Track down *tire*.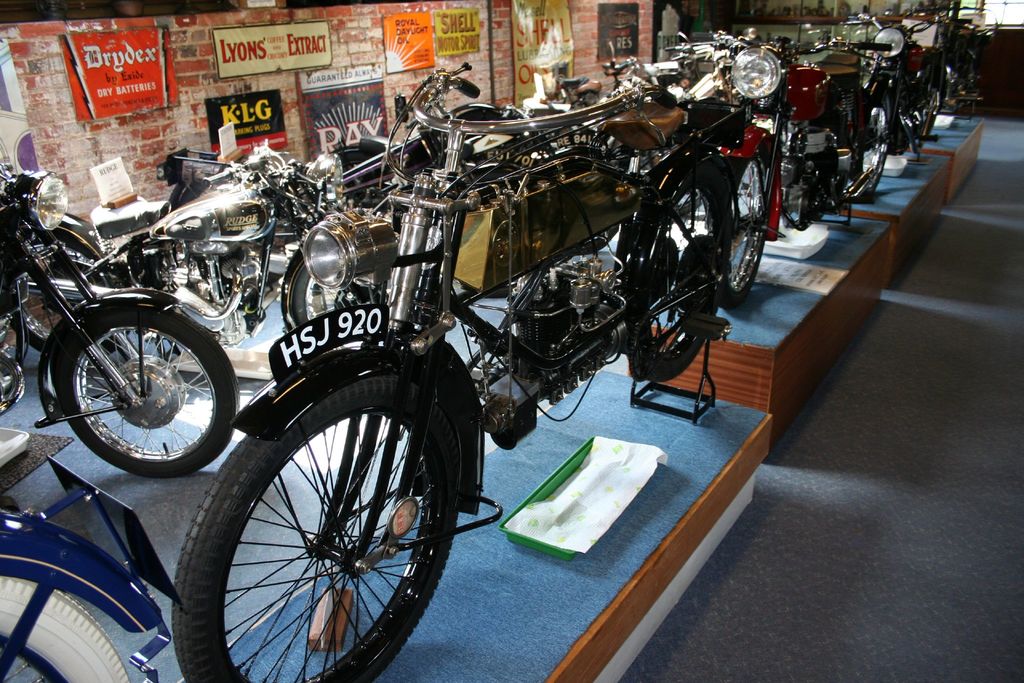
Tracked to (171, 374, 463, 682).
